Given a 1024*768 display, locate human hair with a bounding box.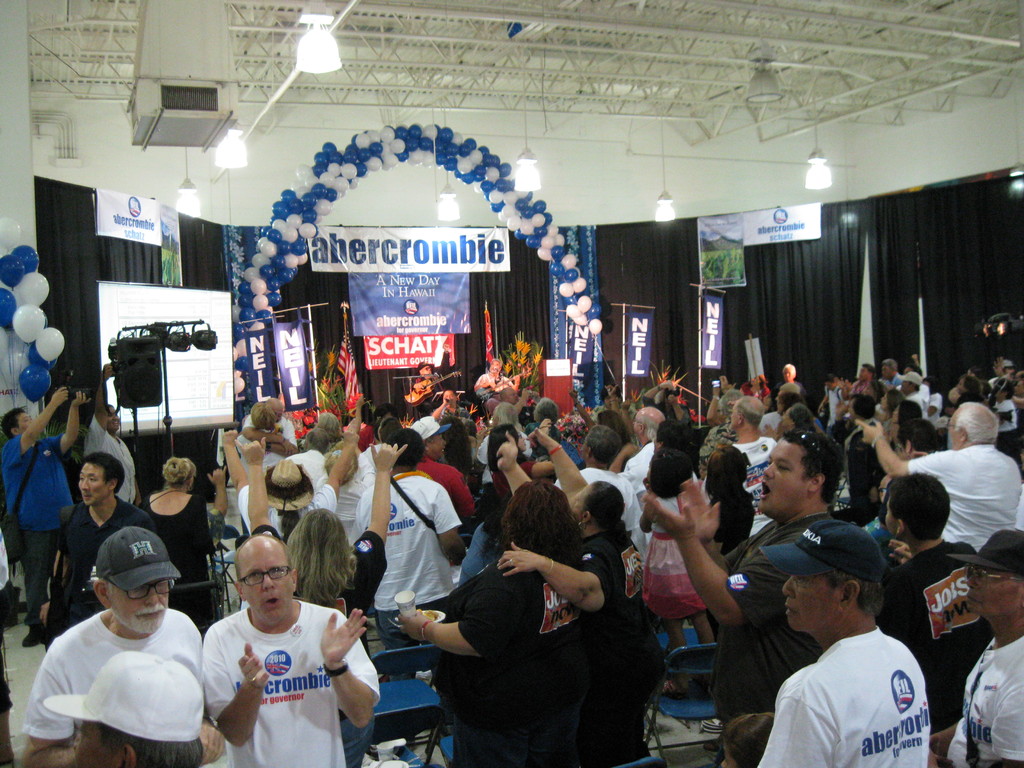
Located: 899:402:922:415.
